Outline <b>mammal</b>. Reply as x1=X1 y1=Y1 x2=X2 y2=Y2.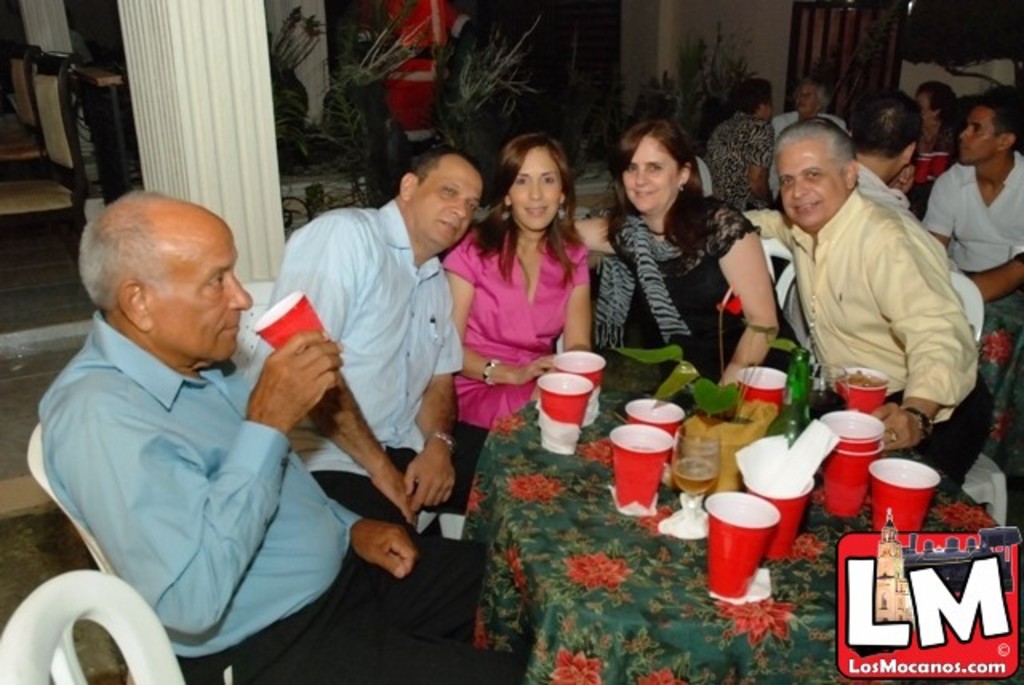
x1=843 y1=94 x2=915 y2=213.
